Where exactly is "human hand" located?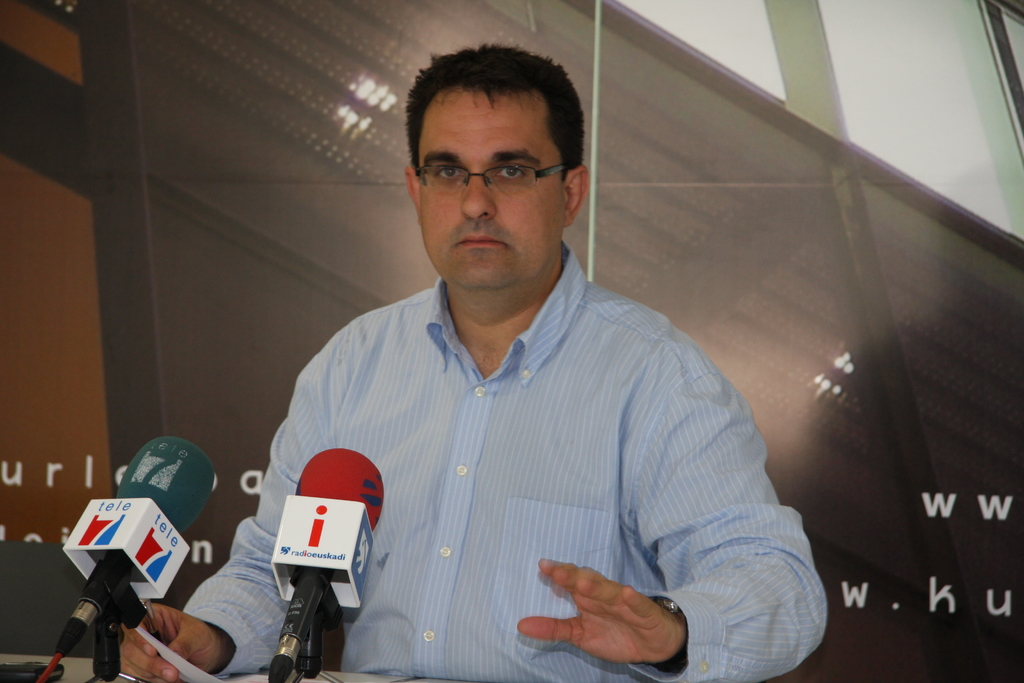
Its bounding box is <region>532, 564, 688, 665</region>.
